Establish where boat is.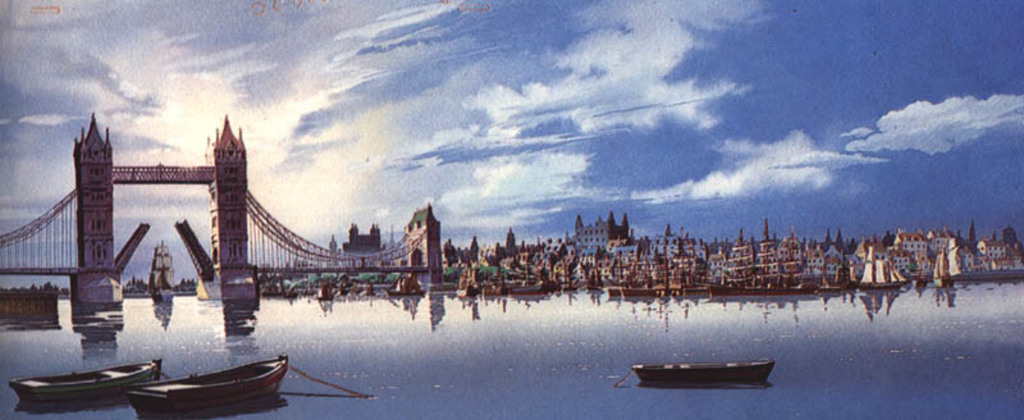
Established at bbox(631, 343, 782, 401).
